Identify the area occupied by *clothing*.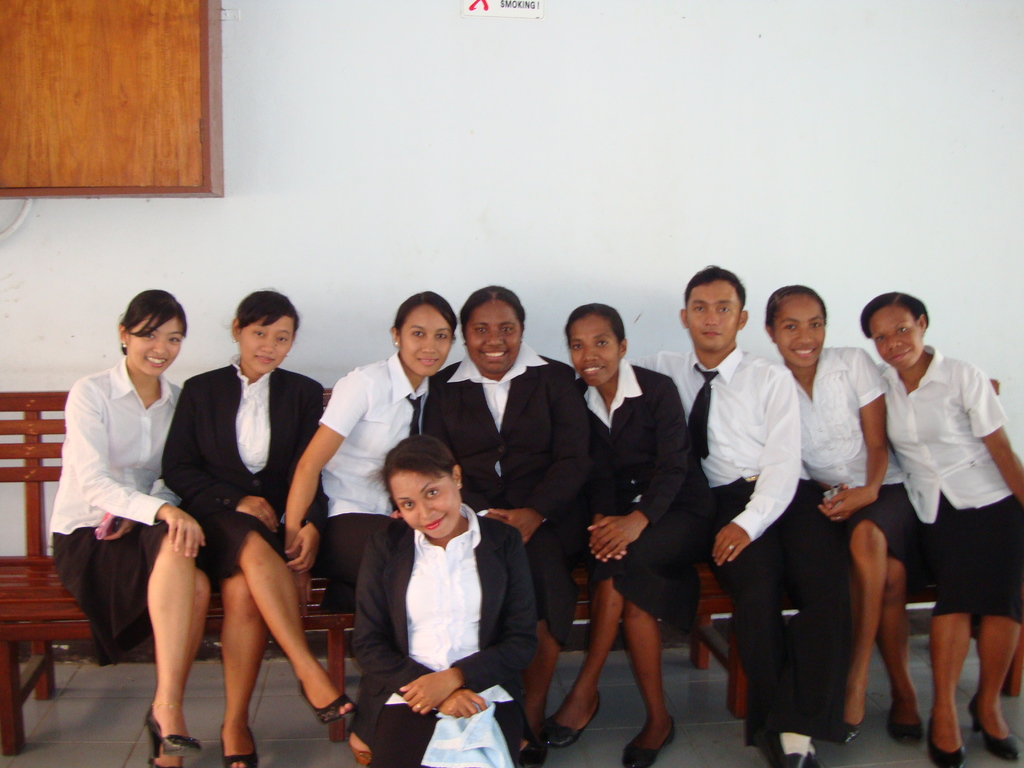
Area: {"left": 159, "top": 358, "right": 329, "bottom": 575}.
